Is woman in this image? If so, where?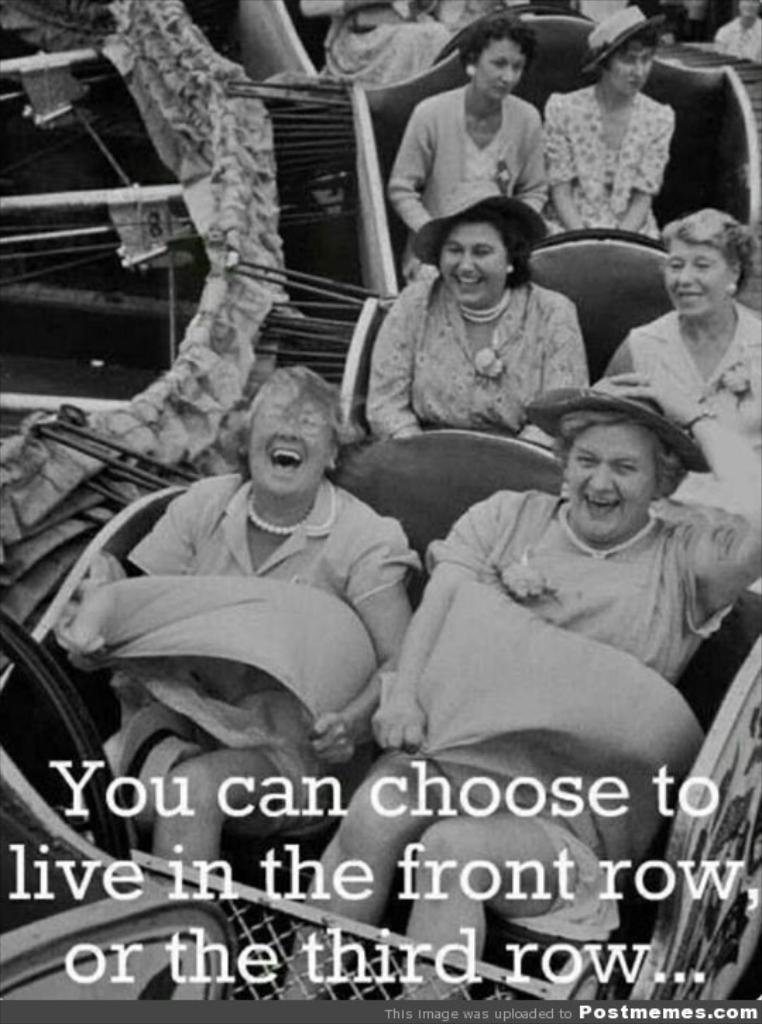
Yes, at l=278, t=367, r=761, b=1003.
